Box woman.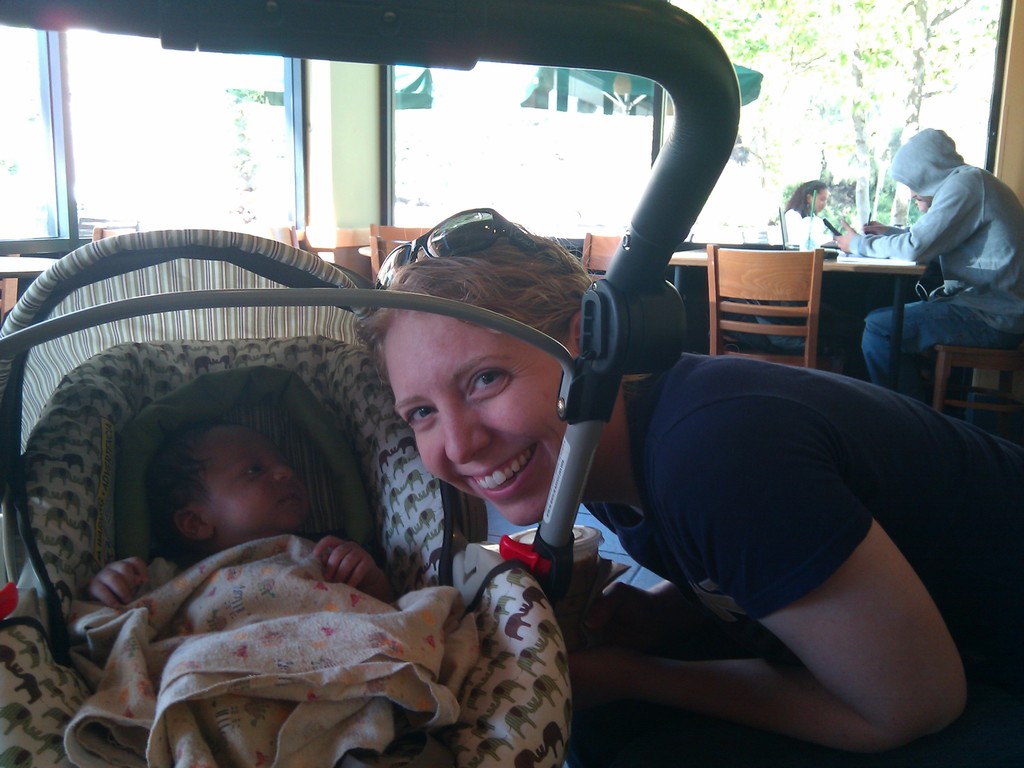
{"x1": 784, "y1": 175, "x2": 831, "y2": 236}.
